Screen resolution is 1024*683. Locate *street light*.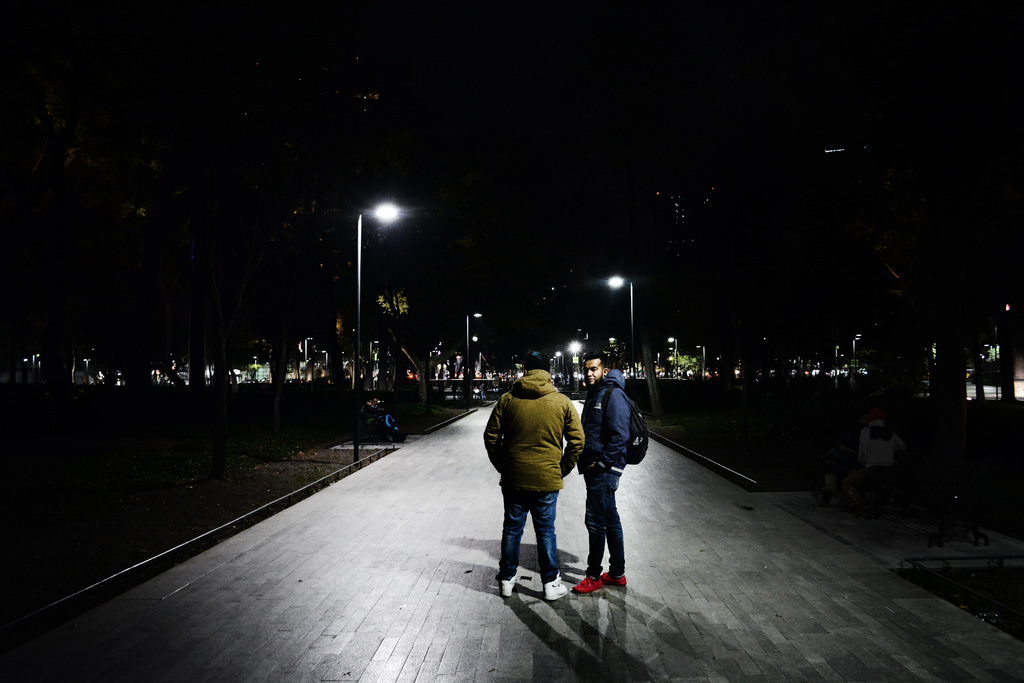
(696,344,703,382).
